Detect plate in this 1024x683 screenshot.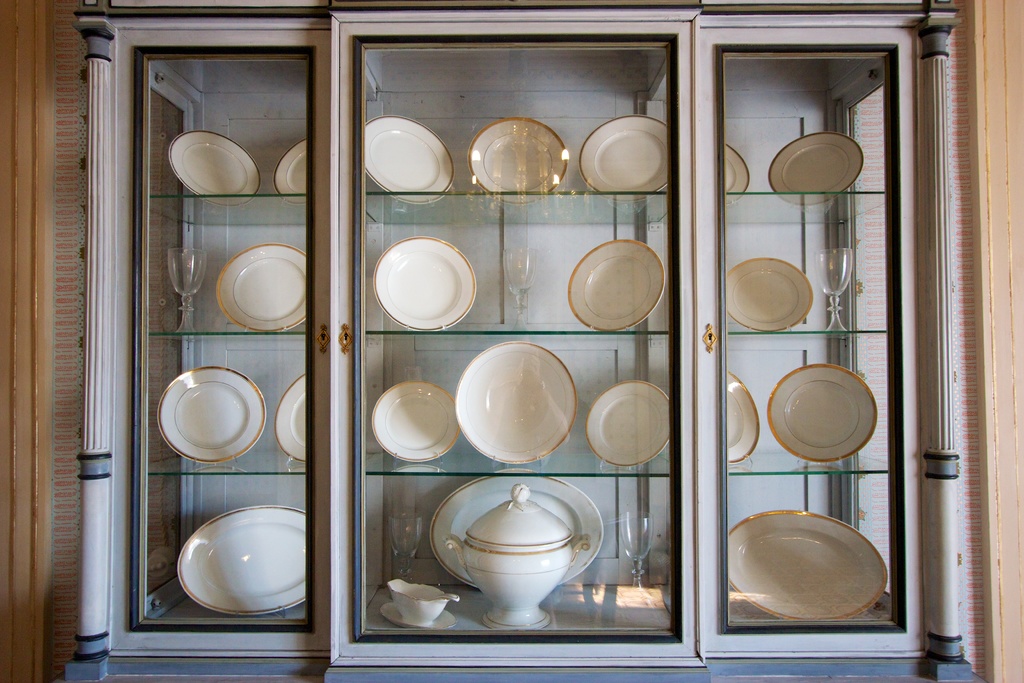
Detection: <box>214,242,312,336</box>.
